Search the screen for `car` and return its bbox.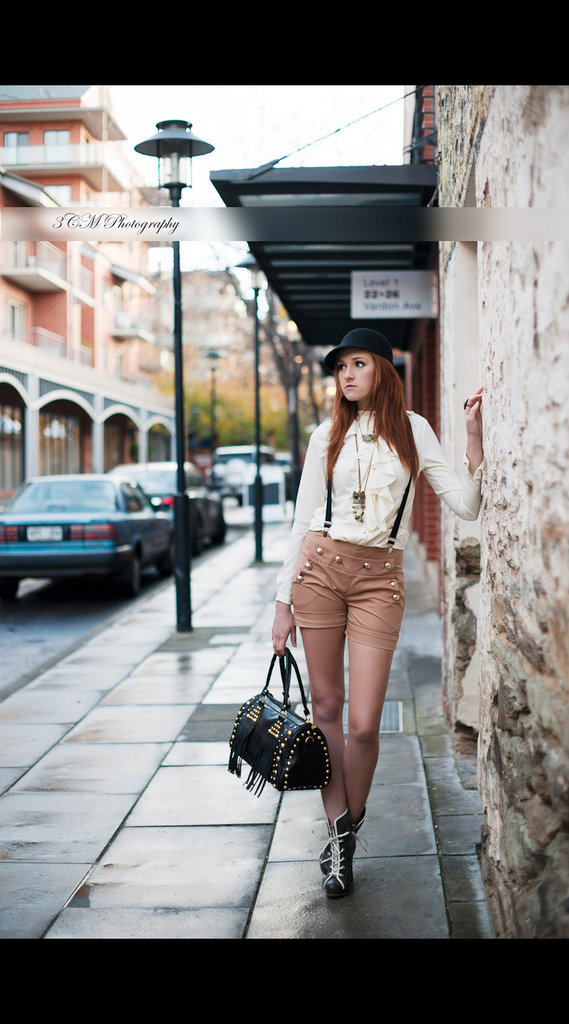
Found: detection(118, 444, 239, 538).
